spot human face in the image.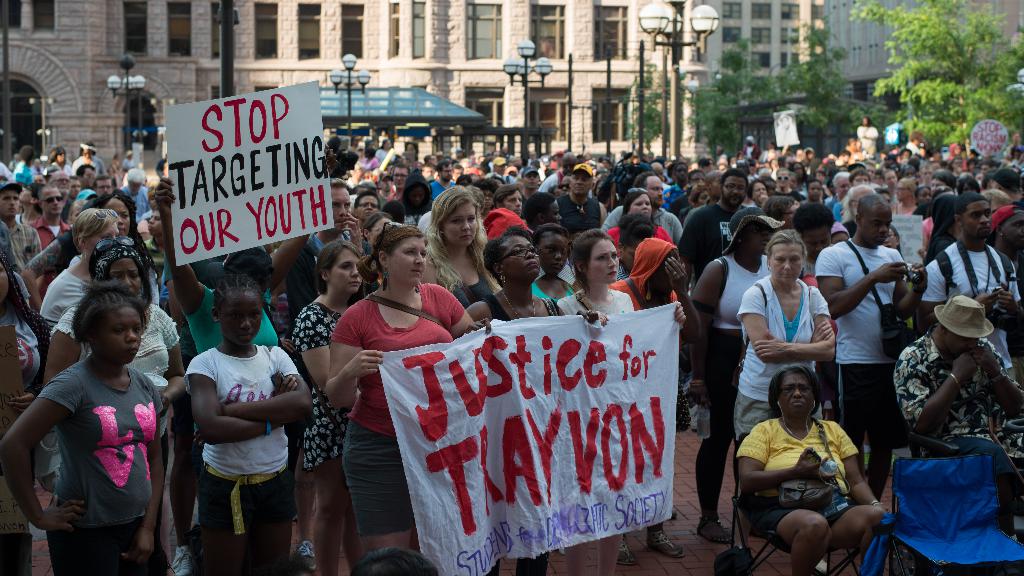
human face found at [x1=145, y1=193, x2=158, y2=209].
